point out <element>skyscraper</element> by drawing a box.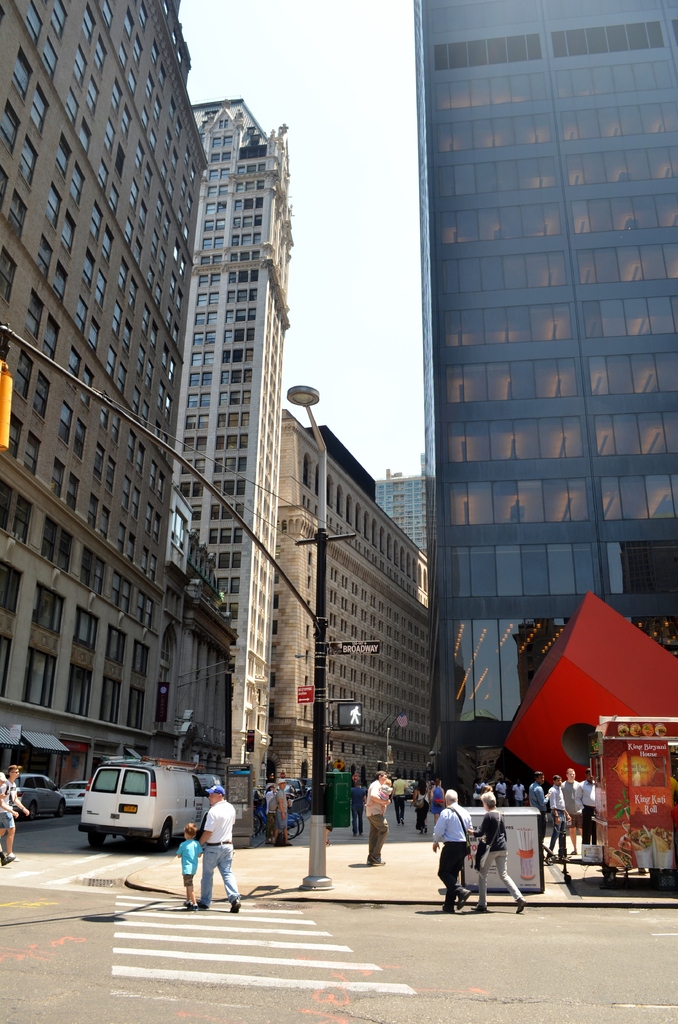
region(0, 0, 217, 783).
